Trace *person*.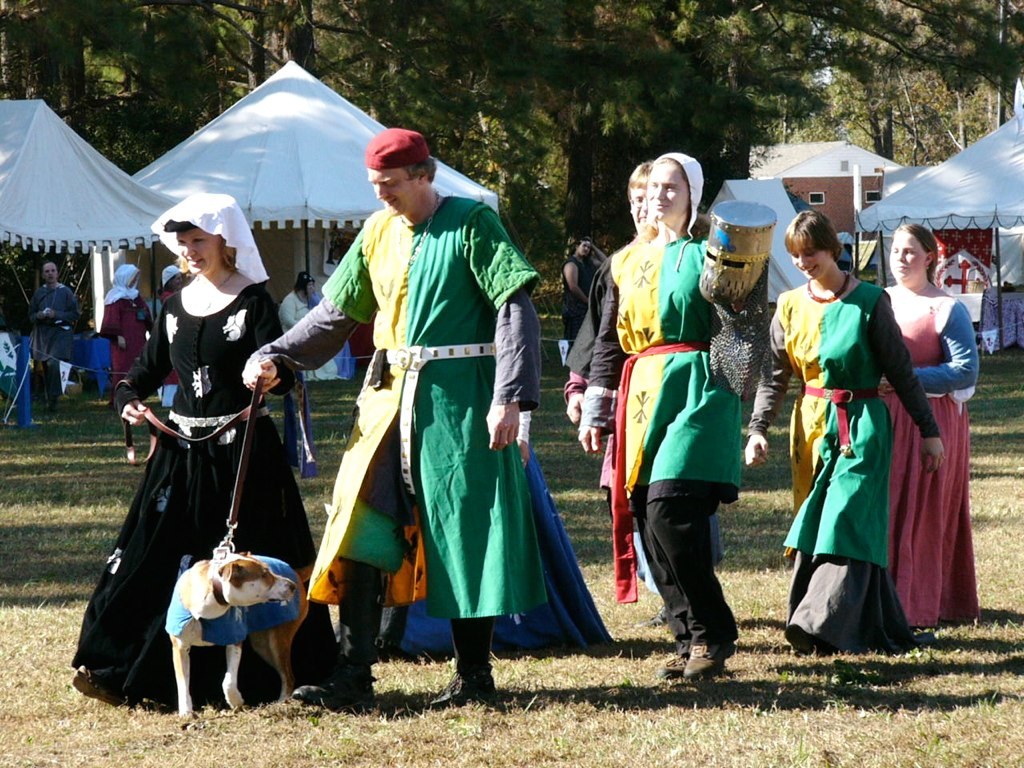
Traced to <box>740,209,946,663</box>.
